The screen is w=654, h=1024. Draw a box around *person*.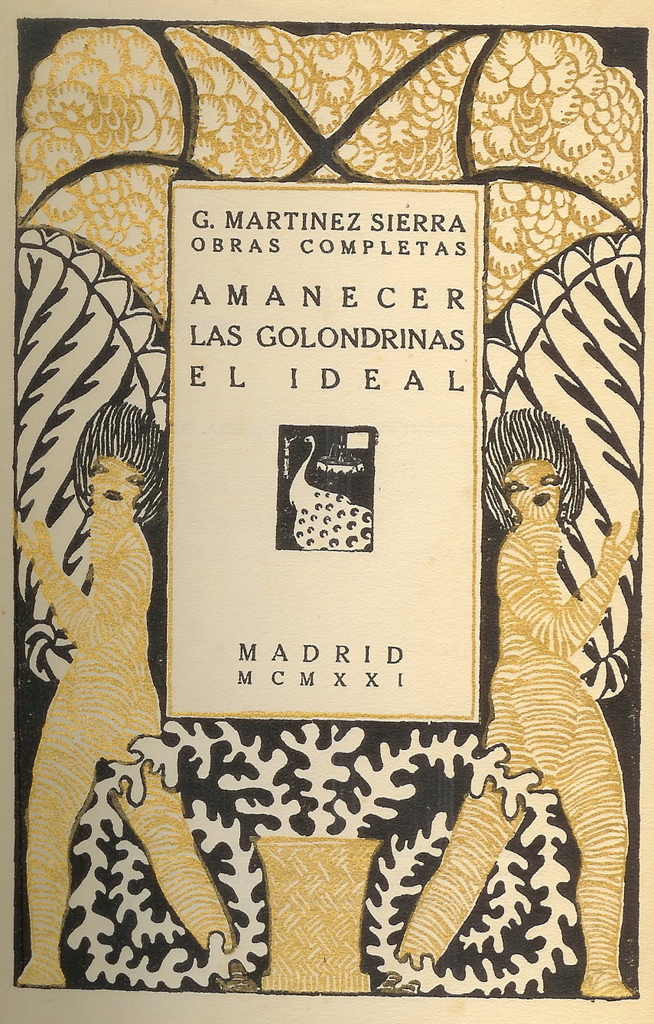
locate(28, 360, 199, 958).
